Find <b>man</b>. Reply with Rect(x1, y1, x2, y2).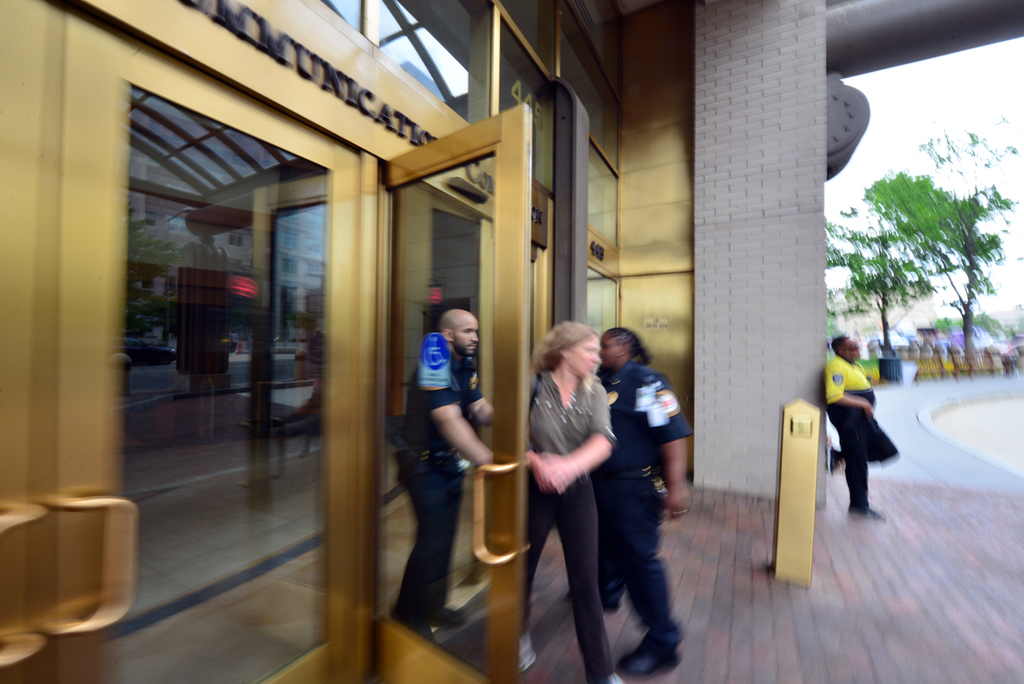
Rect(825, 336, 902, 508).
